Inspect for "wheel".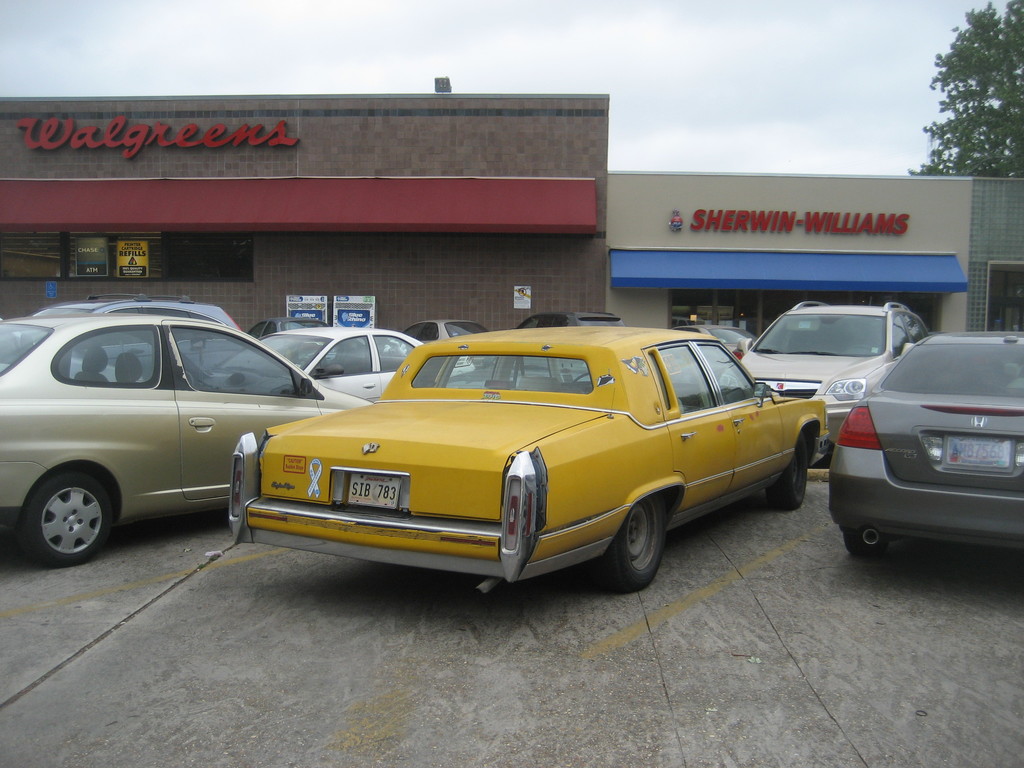
Inspection: box(573, 371, 594, 387).
